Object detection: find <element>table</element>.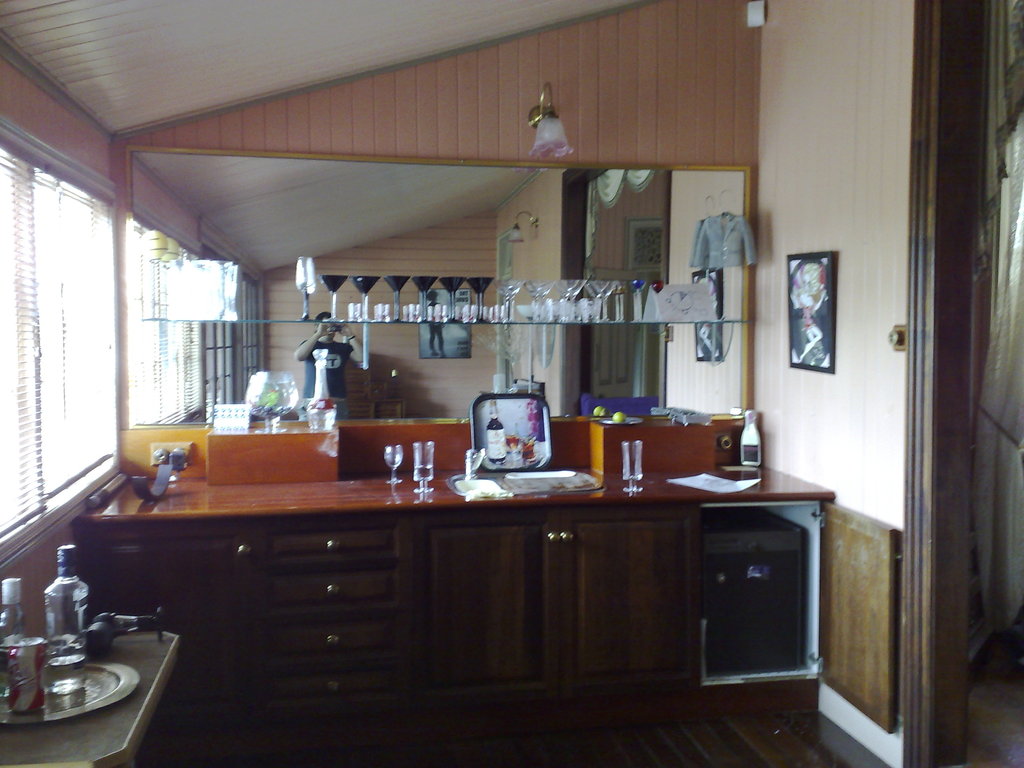
bbox(8, 603, 184, 762).
